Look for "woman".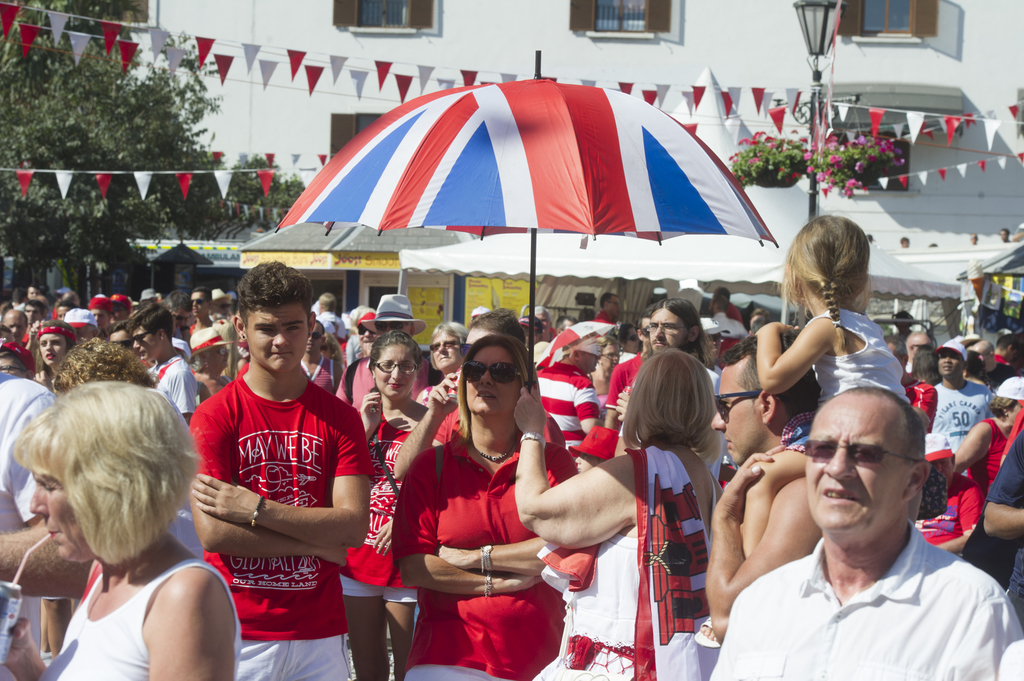
Found: box=[414, 324, 468, 405].
